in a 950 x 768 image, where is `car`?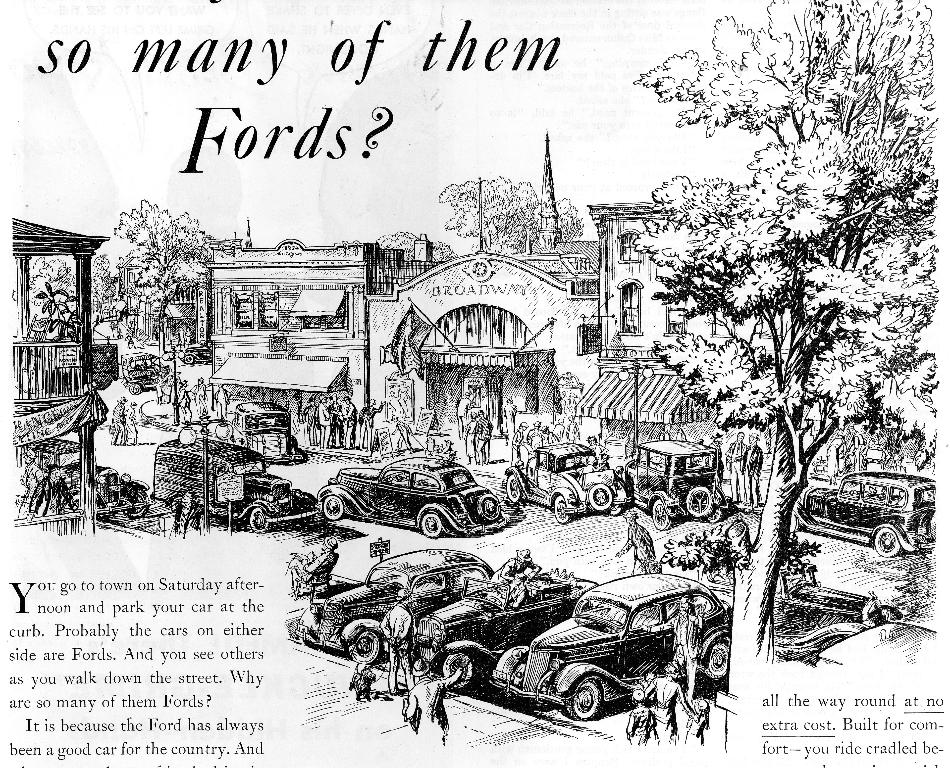
select_region(501, 441, 635, 523).
